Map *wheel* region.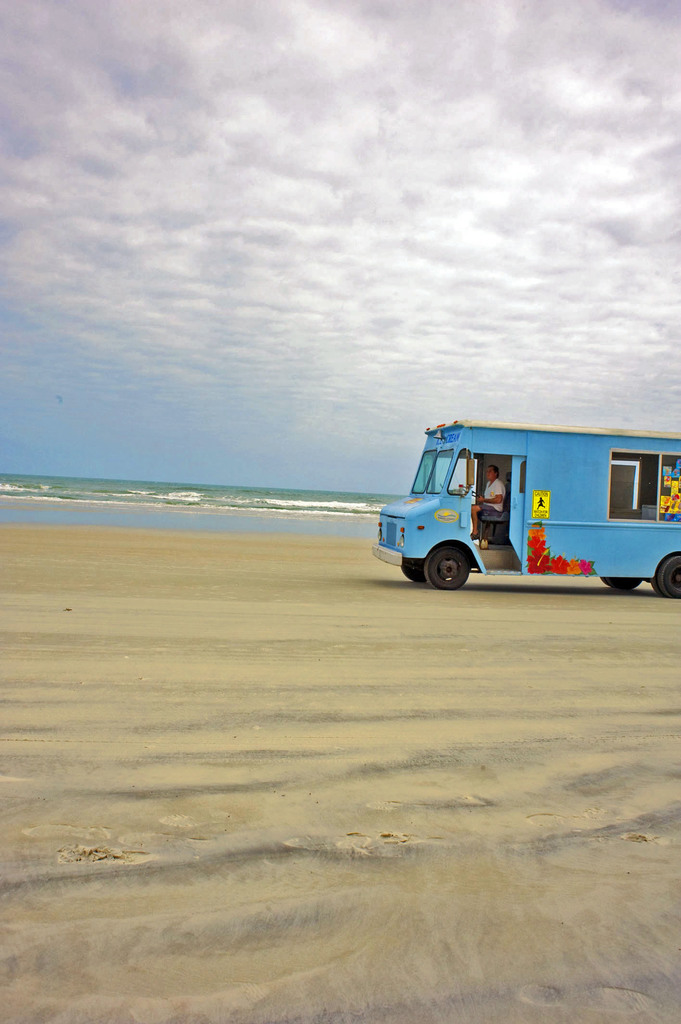
Mapped to bbox=(661, 556, 680, 601).
